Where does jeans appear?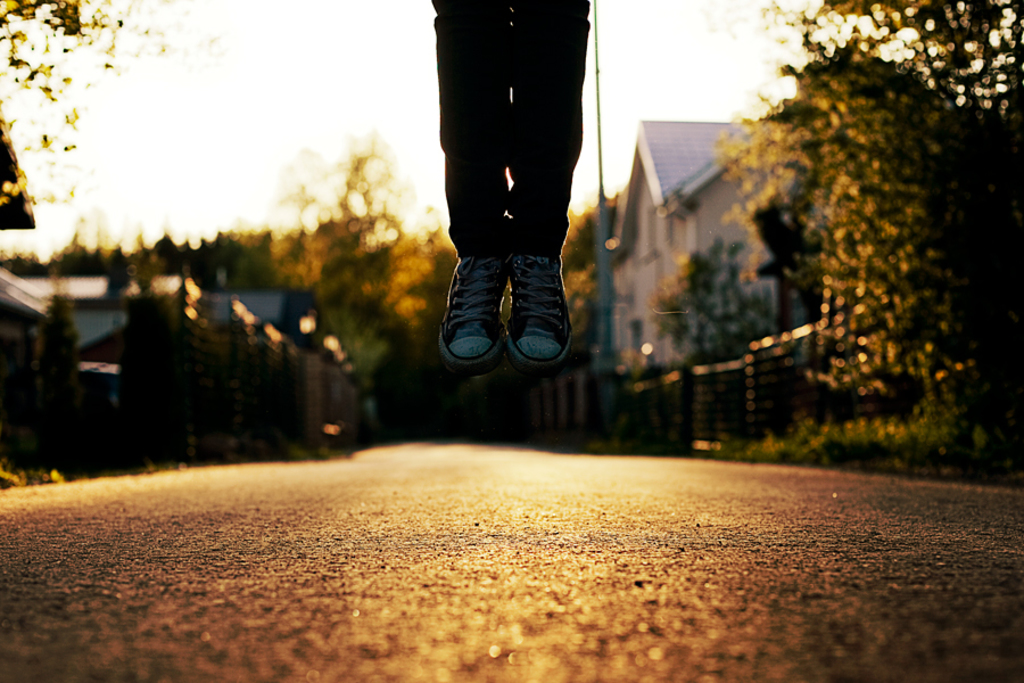
Appears at (431,0,586,255).
